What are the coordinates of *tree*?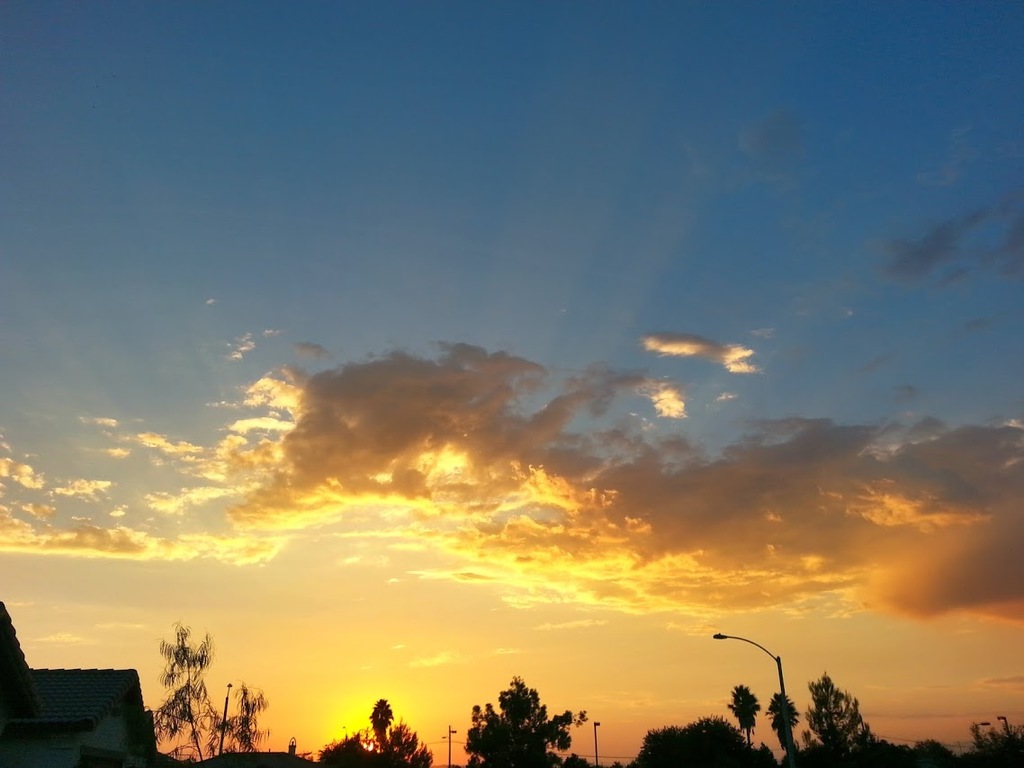
458, 675, 592, 767.
